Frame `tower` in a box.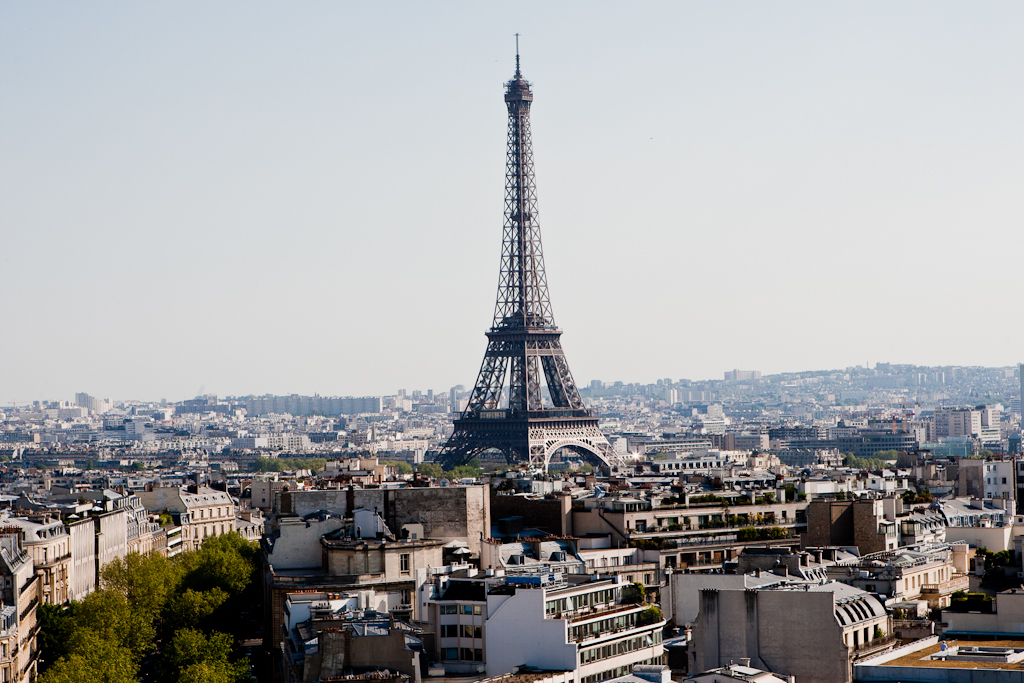
(444,27,620,487).
